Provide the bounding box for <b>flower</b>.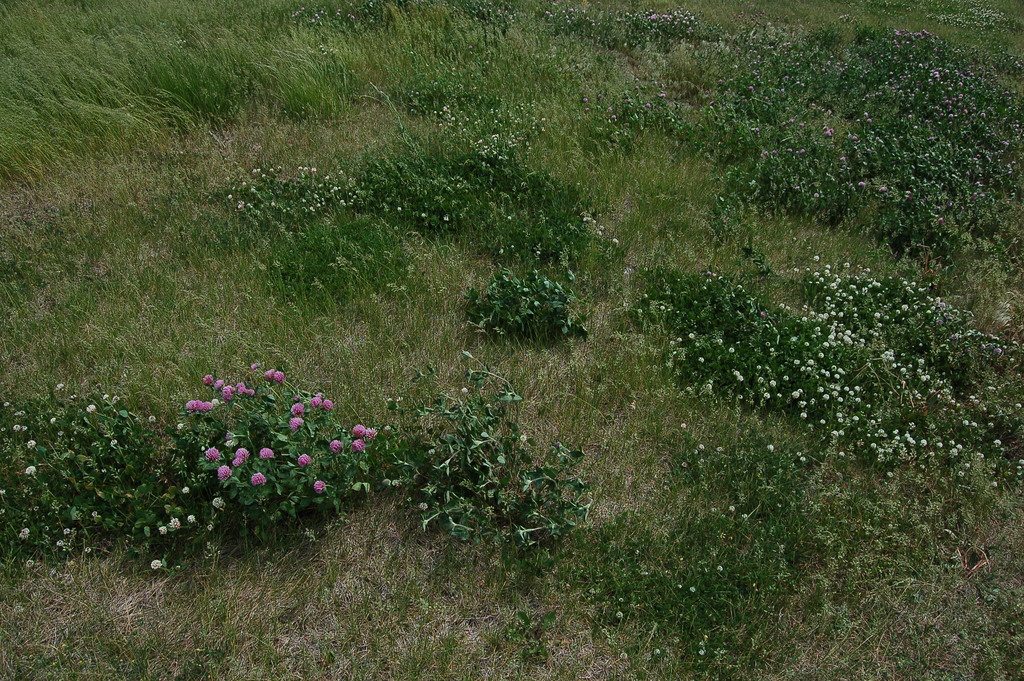
BBox(213, 377, 226, 391).
